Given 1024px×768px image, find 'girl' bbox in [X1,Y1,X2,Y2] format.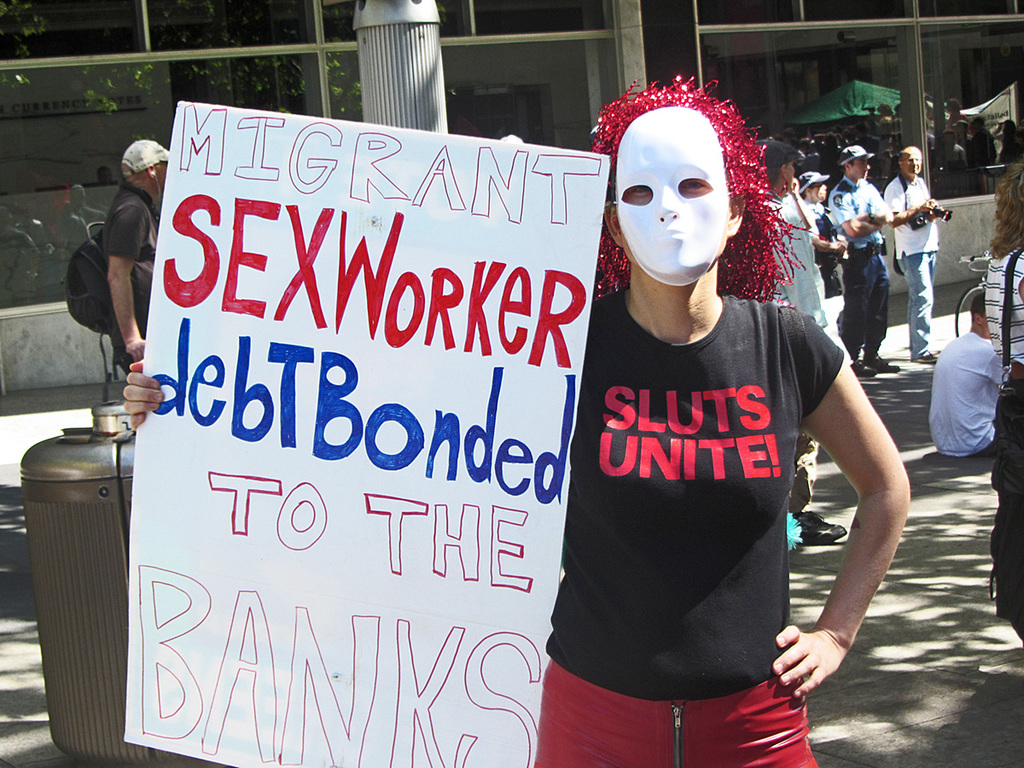
[126,73,915,767].
